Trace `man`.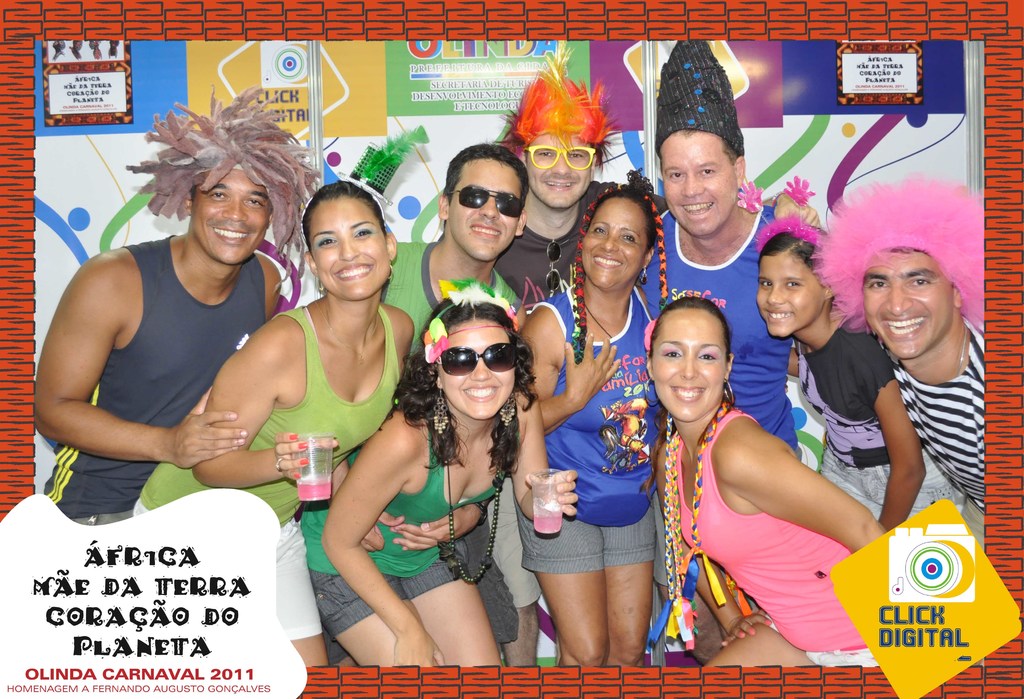
Traced to (x1=35, y1=78, x2=323, y2=528).
